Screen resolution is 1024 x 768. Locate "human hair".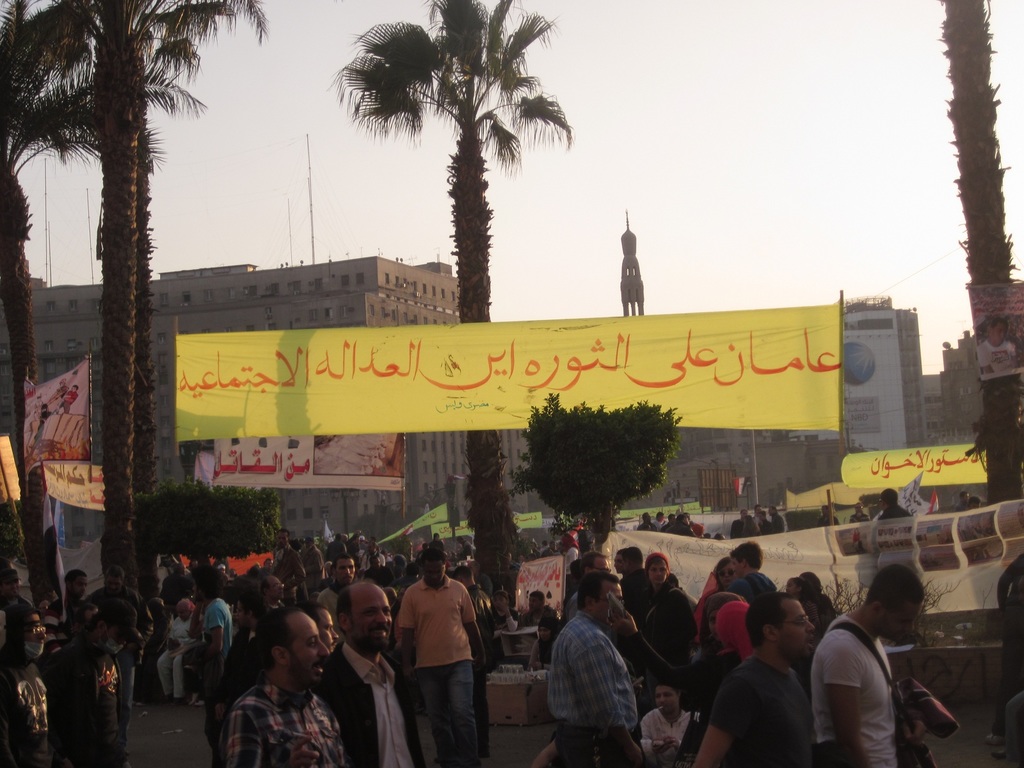
65, 567, 87, 600.
